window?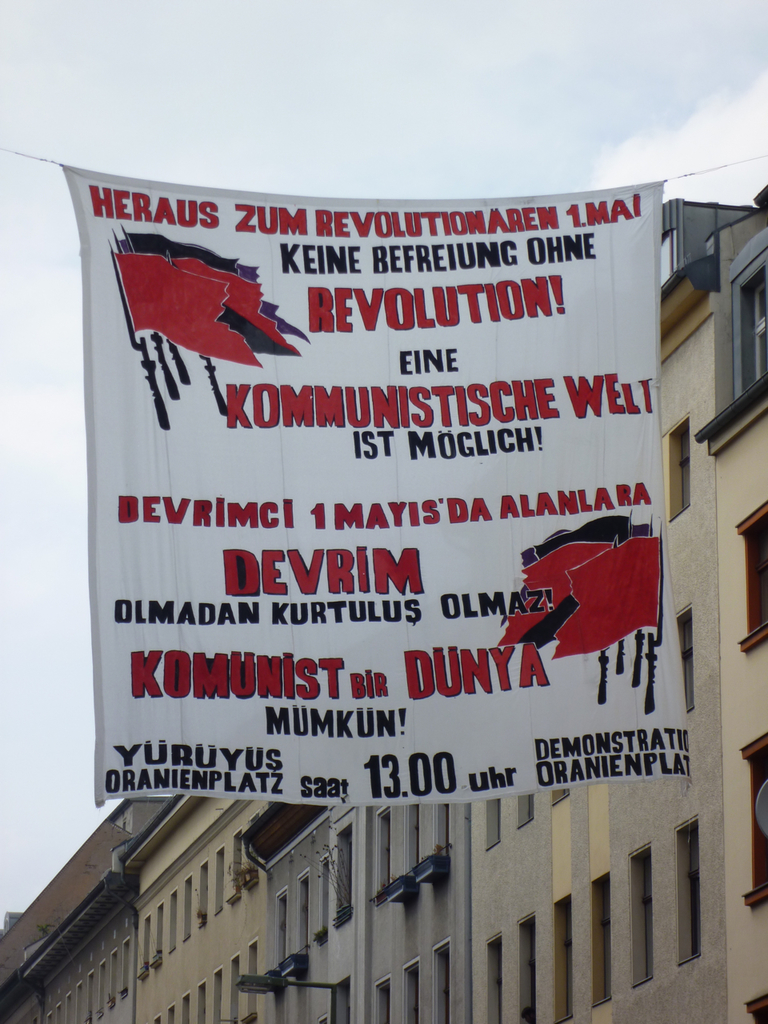
(x1=334, y1=823, x2=353, y2=930)
